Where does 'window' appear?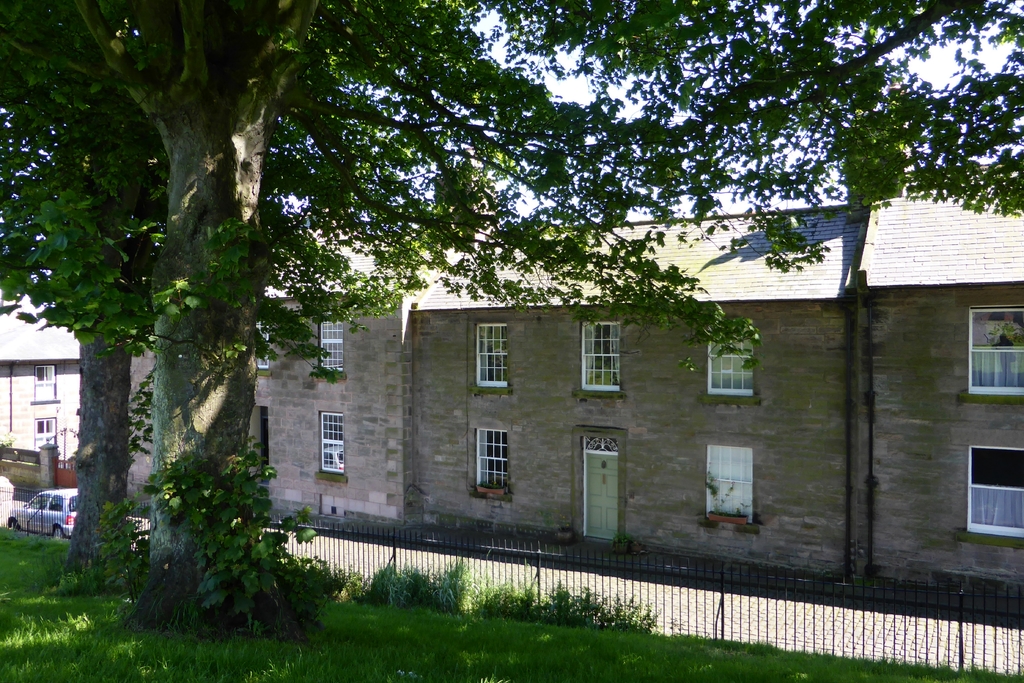
Appears at <bbox>470, 432, 527, 511</bbox>.
